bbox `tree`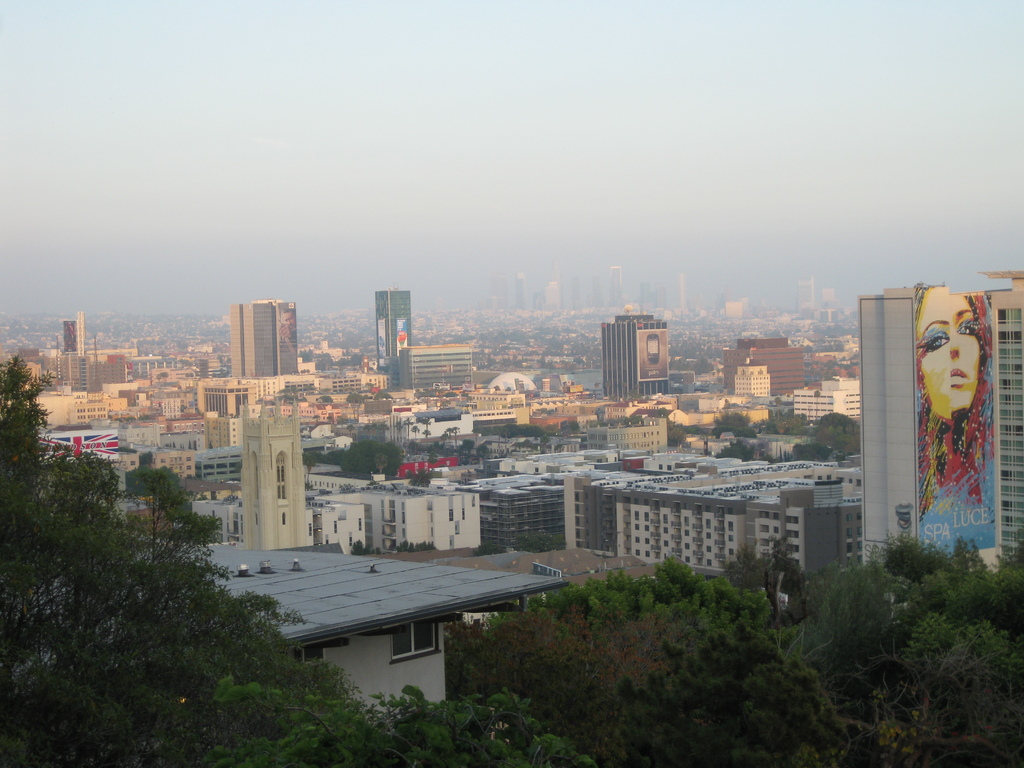
[left=493, top=426, right=512, bottom=458]
